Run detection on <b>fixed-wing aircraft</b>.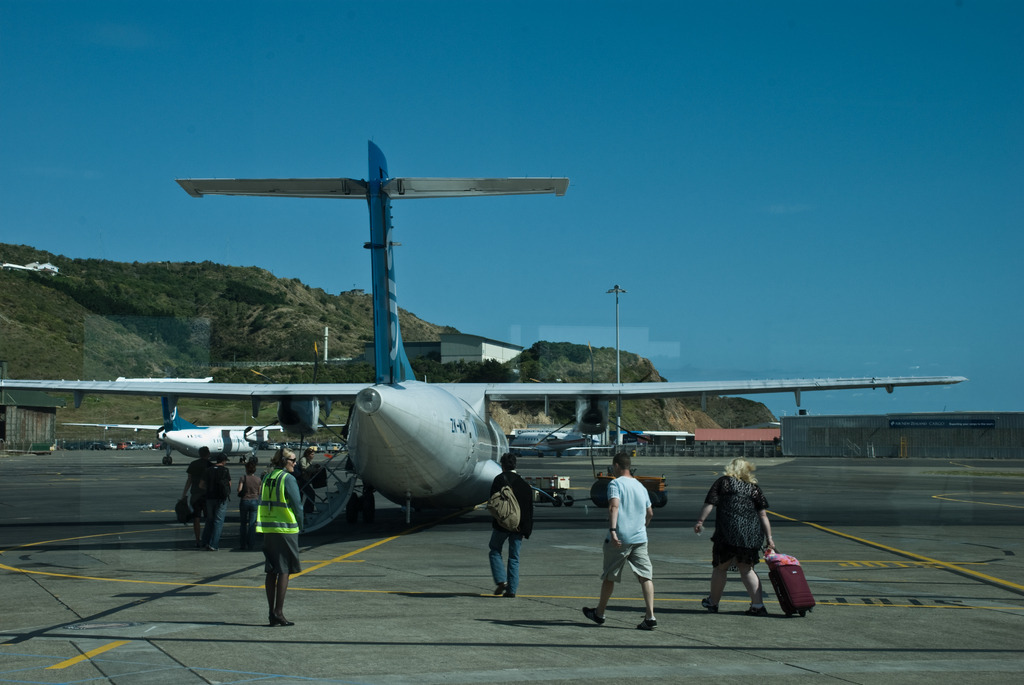
Result: locate(0, 130, 975, 537).
